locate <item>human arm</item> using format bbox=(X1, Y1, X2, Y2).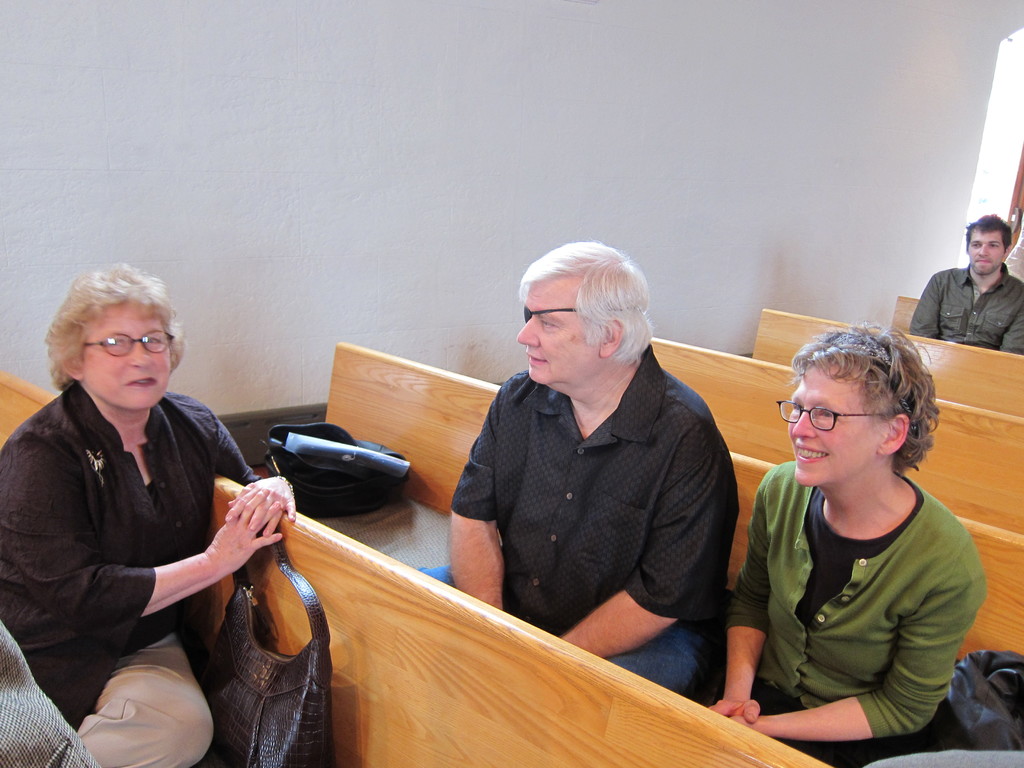
bbox=(549, 396, 725, 653).
